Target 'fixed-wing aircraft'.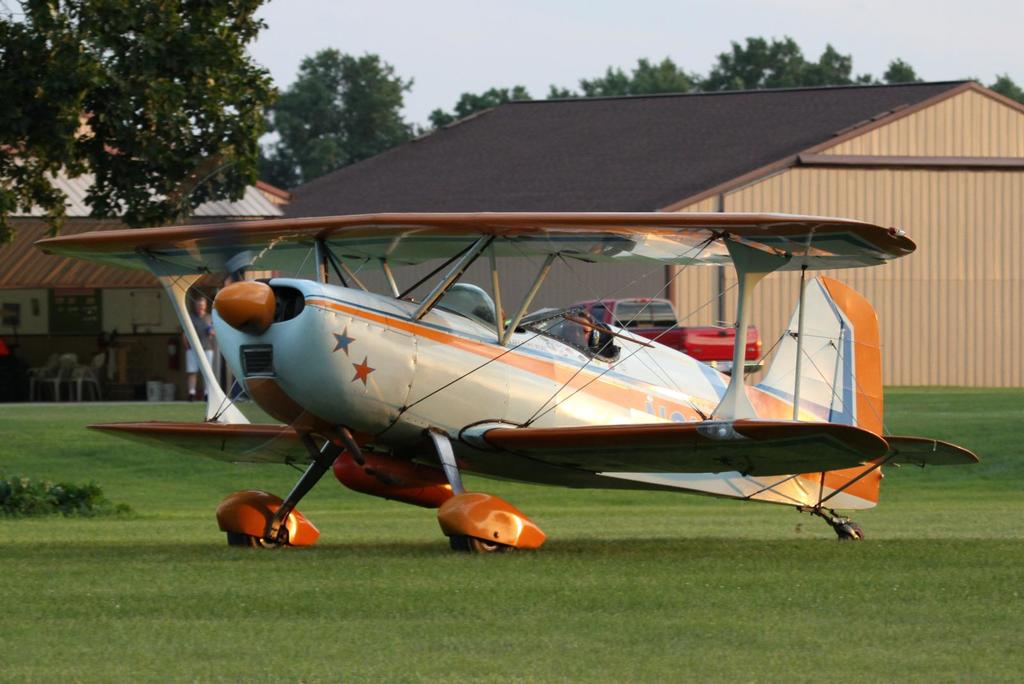
Target region: [38, 211, 980, 553].
